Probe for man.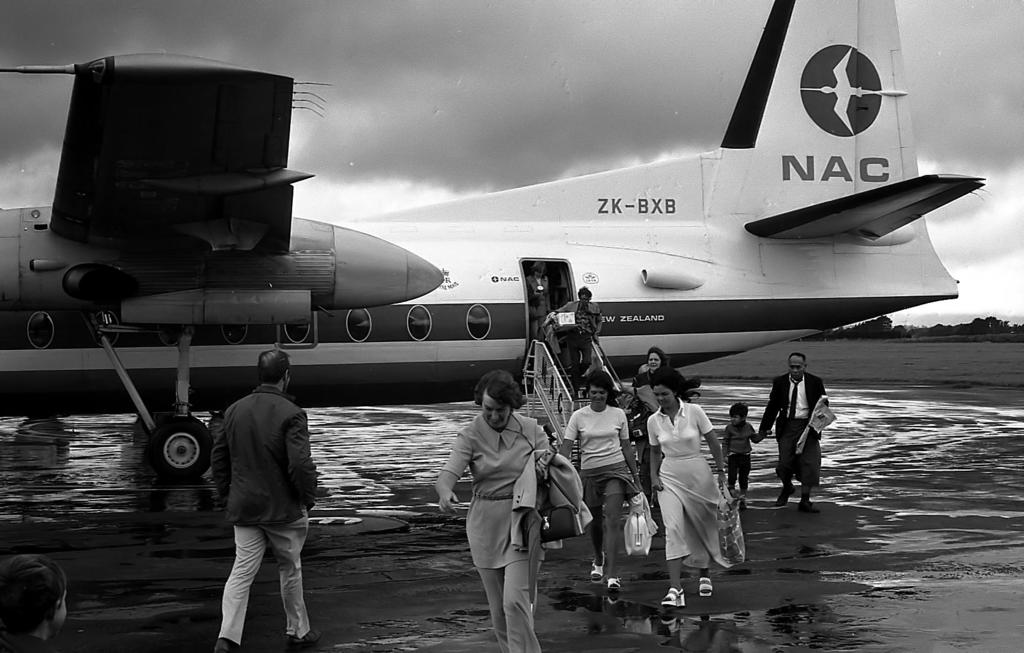
Probe result: locate(756, 349, 830, 512).
